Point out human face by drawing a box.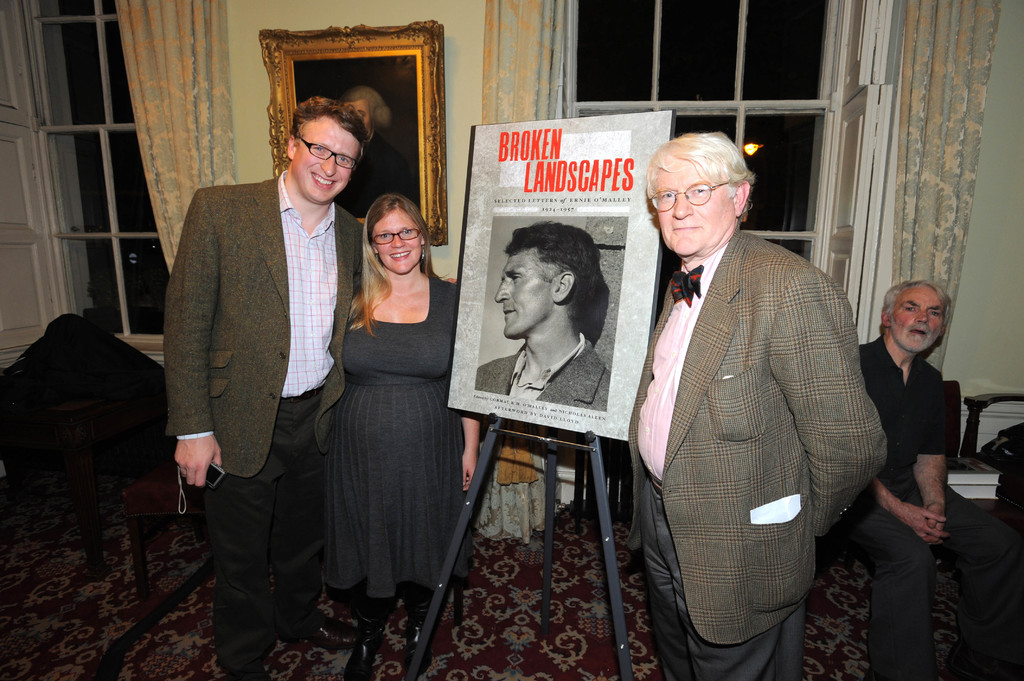
655, 166, 732, 256.
